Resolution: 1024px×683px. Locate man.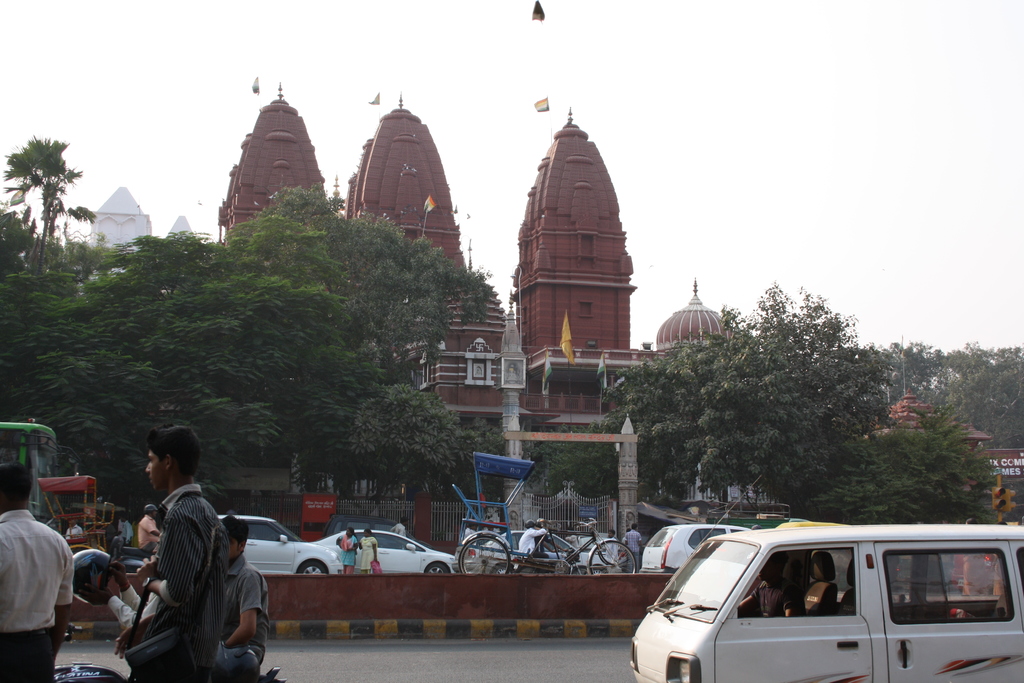
137:502:164:552.
